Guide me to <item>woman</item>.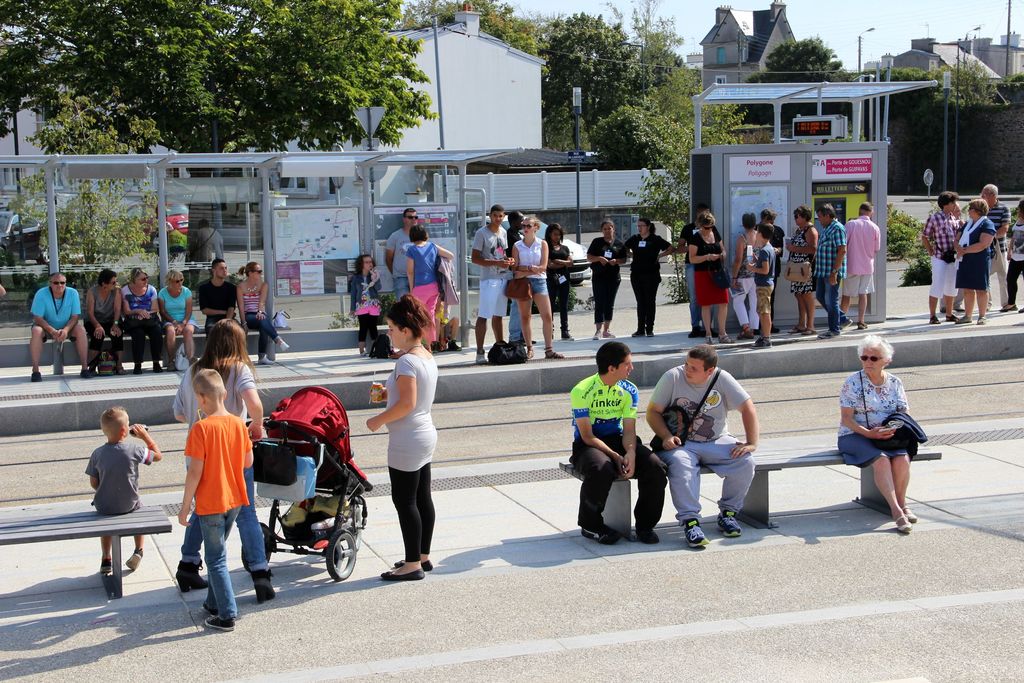
Guidance: Rect(621, 210, 676, 334).
